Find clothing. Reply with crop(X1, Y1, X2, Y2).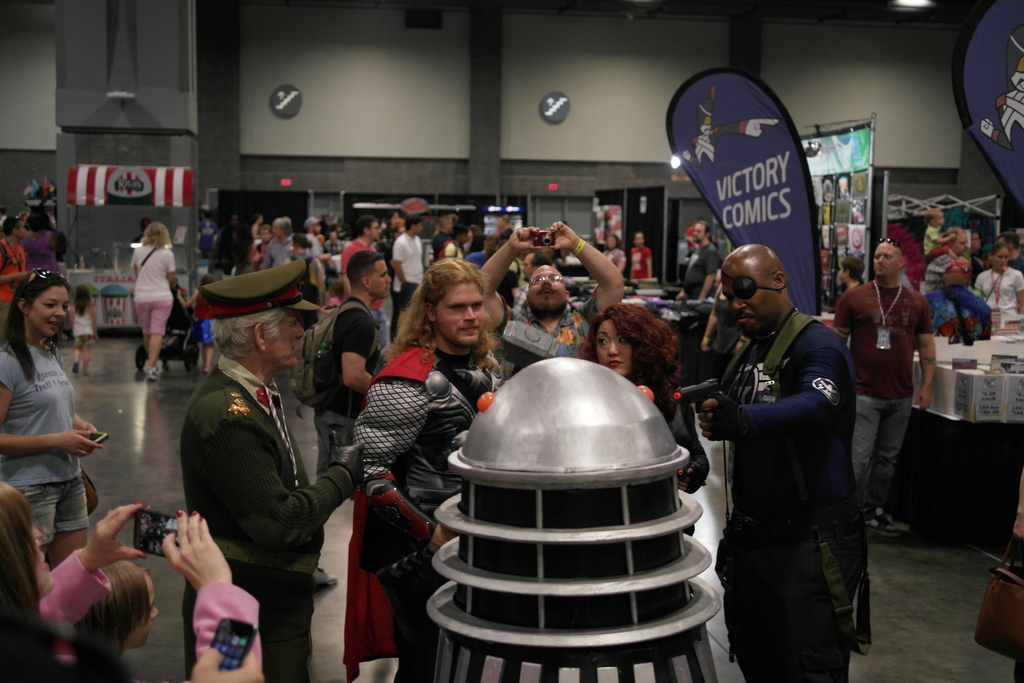
crop(1011, 247, 1023, 278).
